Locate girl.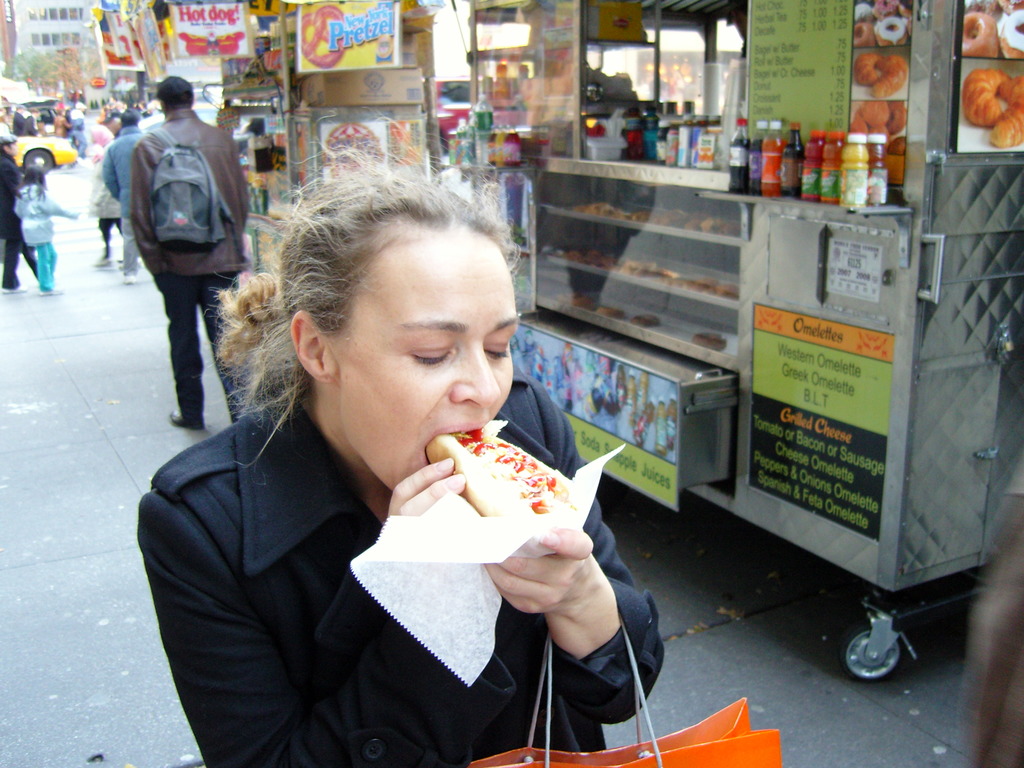
Bounding box: 12/162/81/294.
